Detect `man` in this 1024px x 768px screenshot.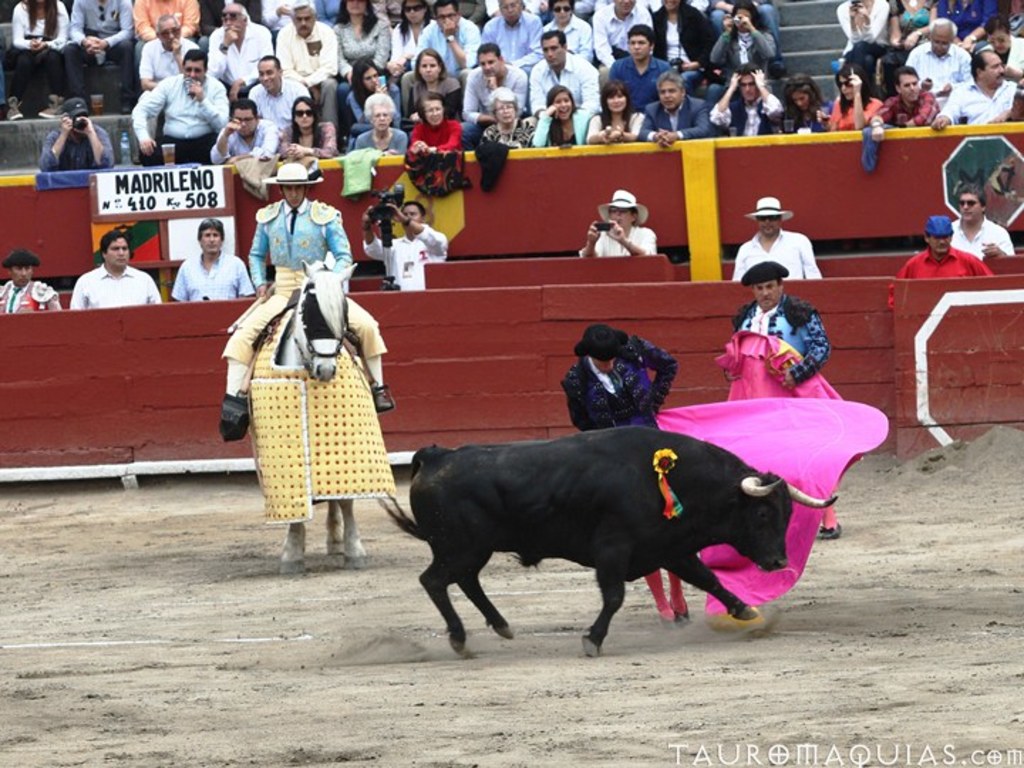
Detection: box(272, 1, 337, 87).
